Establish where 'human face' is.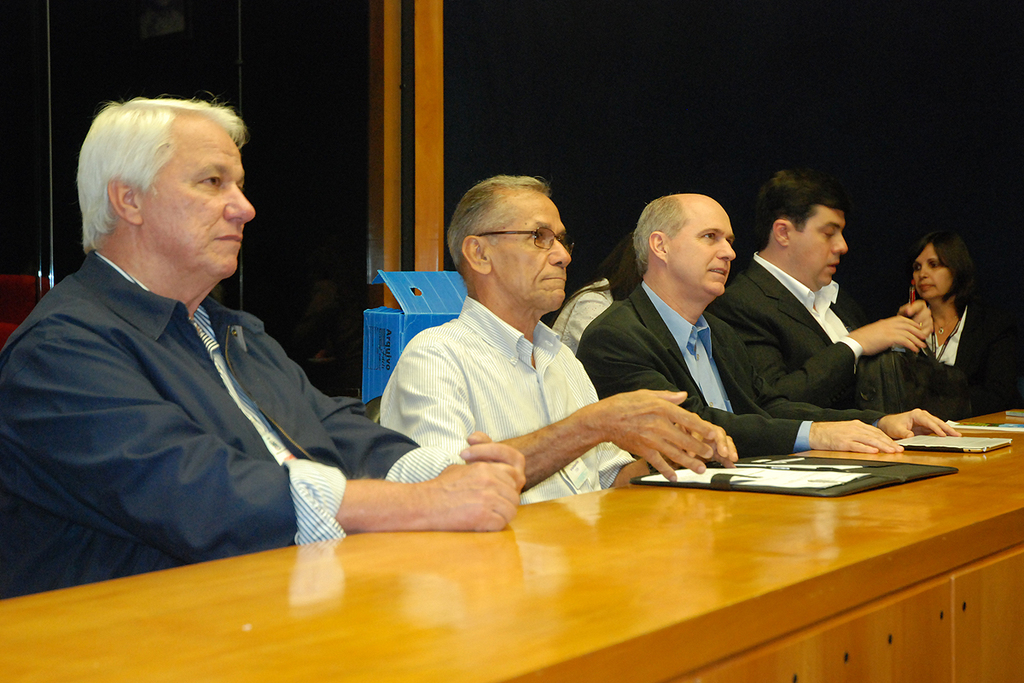
Established at 137:119:253:277.
